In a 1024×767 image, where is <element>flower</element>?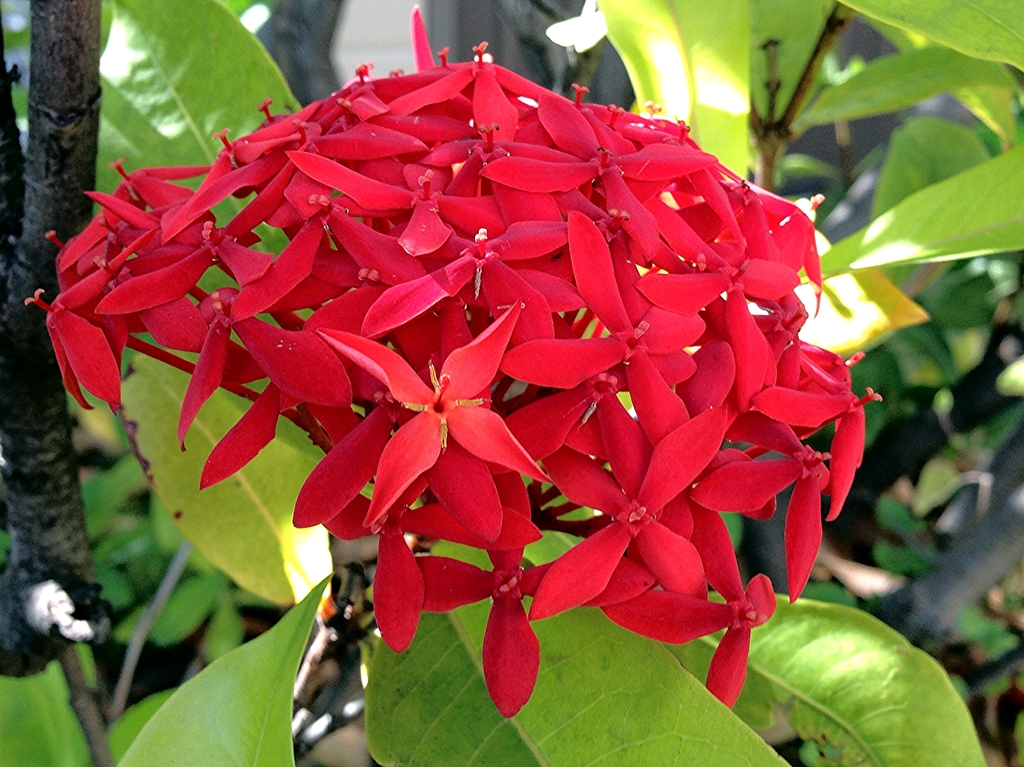
[110,70,786,648].
